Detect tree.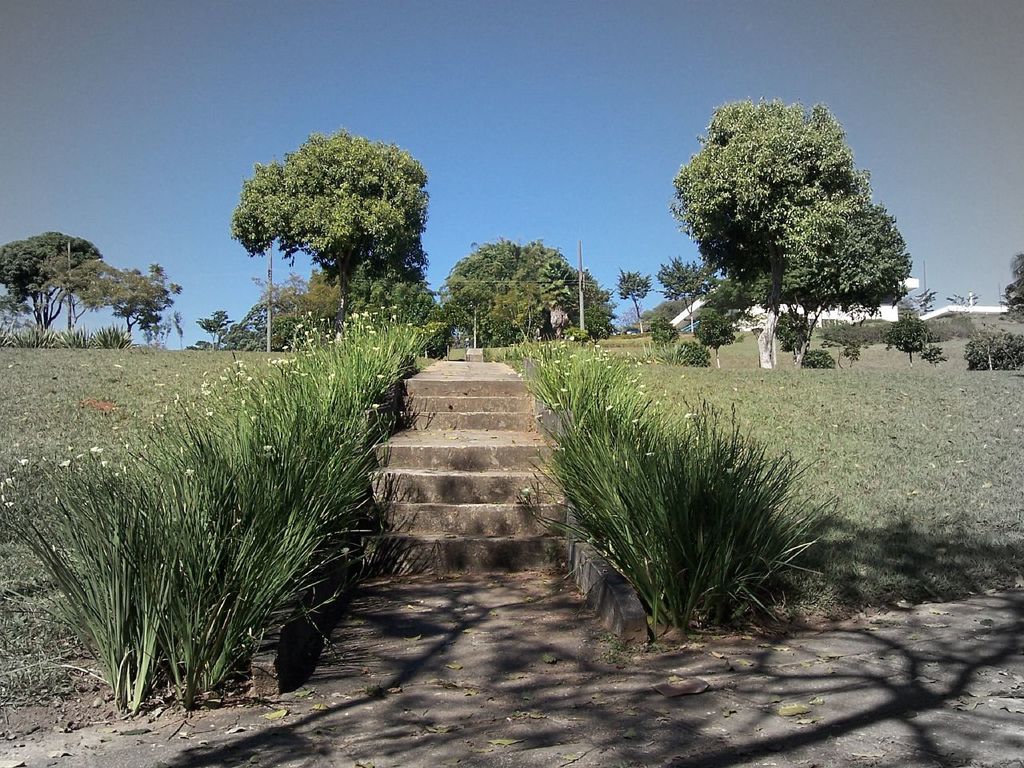
Detected at bbox=[104, 262, 182, 346].
